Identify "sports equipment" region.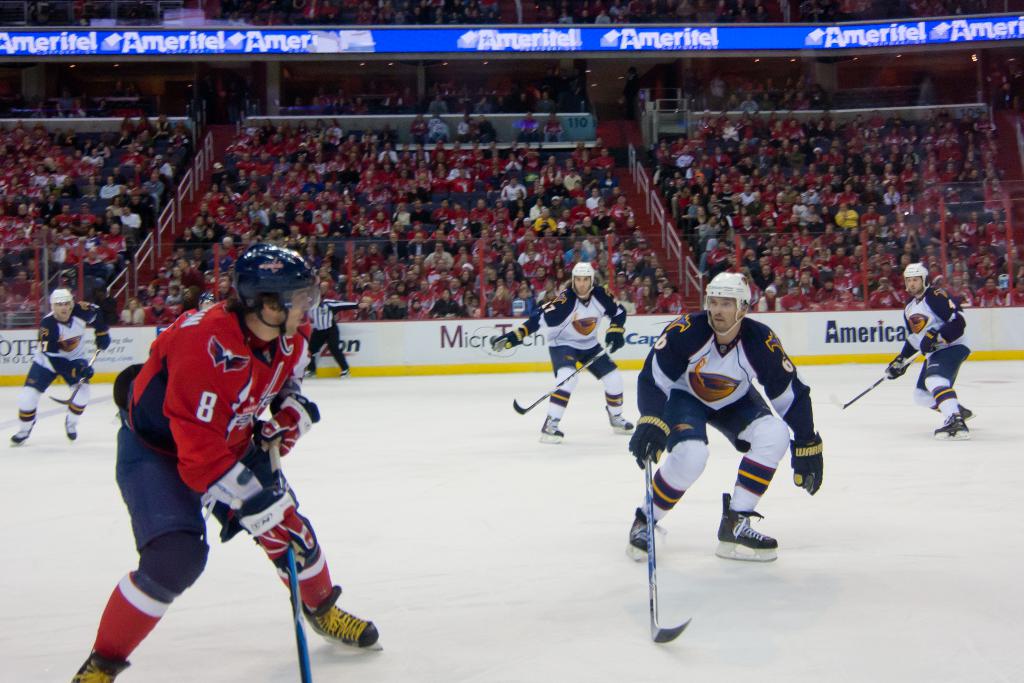
Region: l=640, t=438, r=692, b=643.
